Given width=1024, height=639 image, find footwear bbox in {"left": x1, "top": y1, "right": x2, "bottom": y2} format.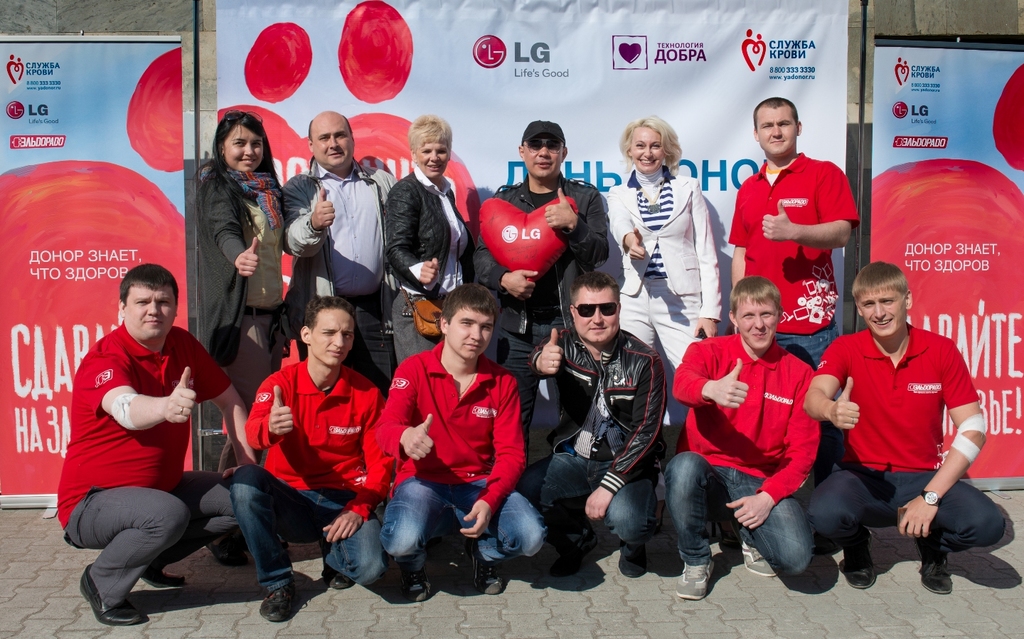
{"left": 143, "top": 566, "right": 188, "bottom": 590}.
